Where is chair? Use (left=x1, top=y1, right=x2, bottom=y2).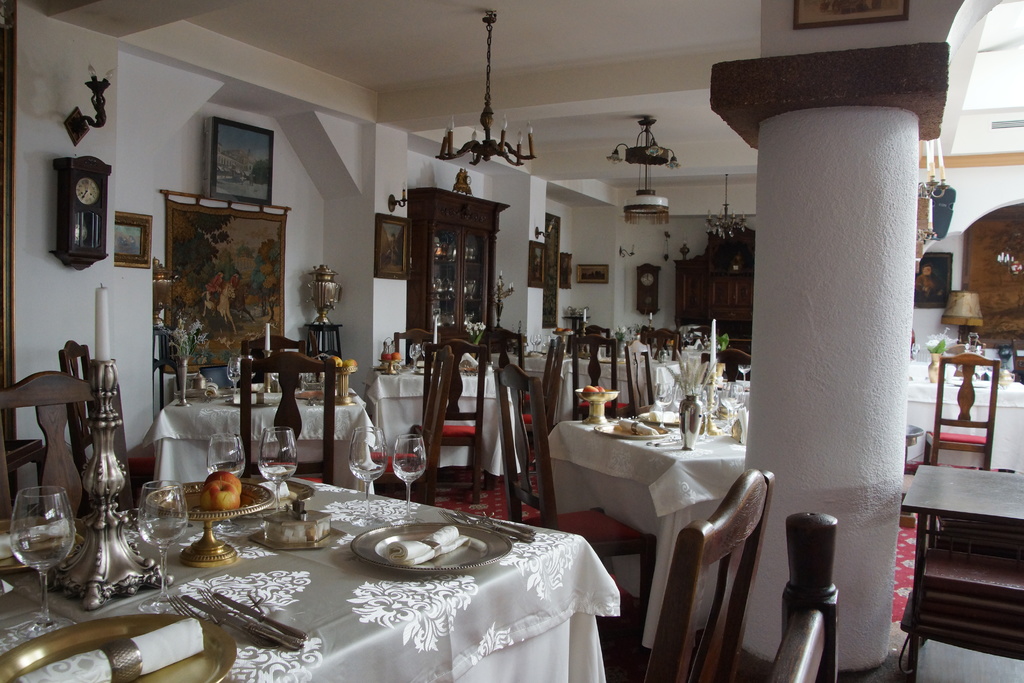
(left=697, top=344, right=748, bottom=393).
